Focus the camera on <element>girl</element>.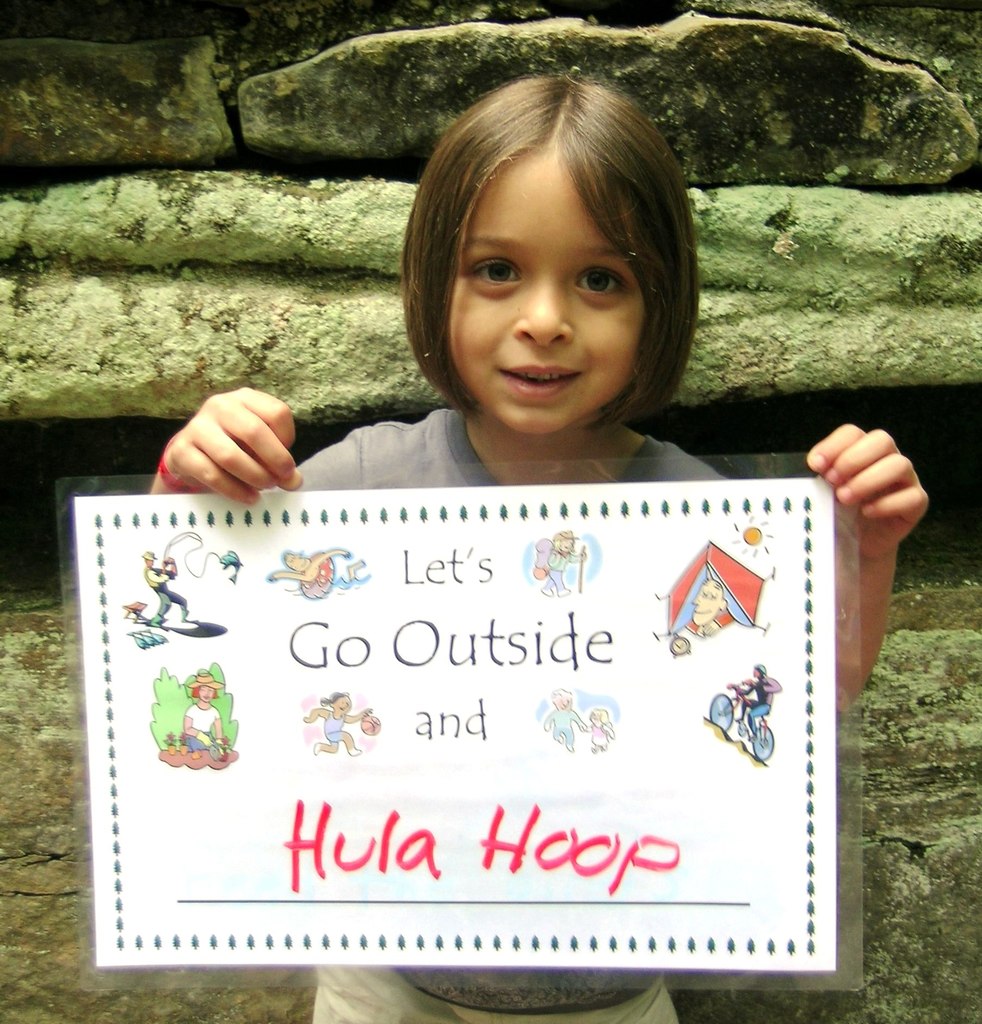
Focus region: 147/76/933/1023.
